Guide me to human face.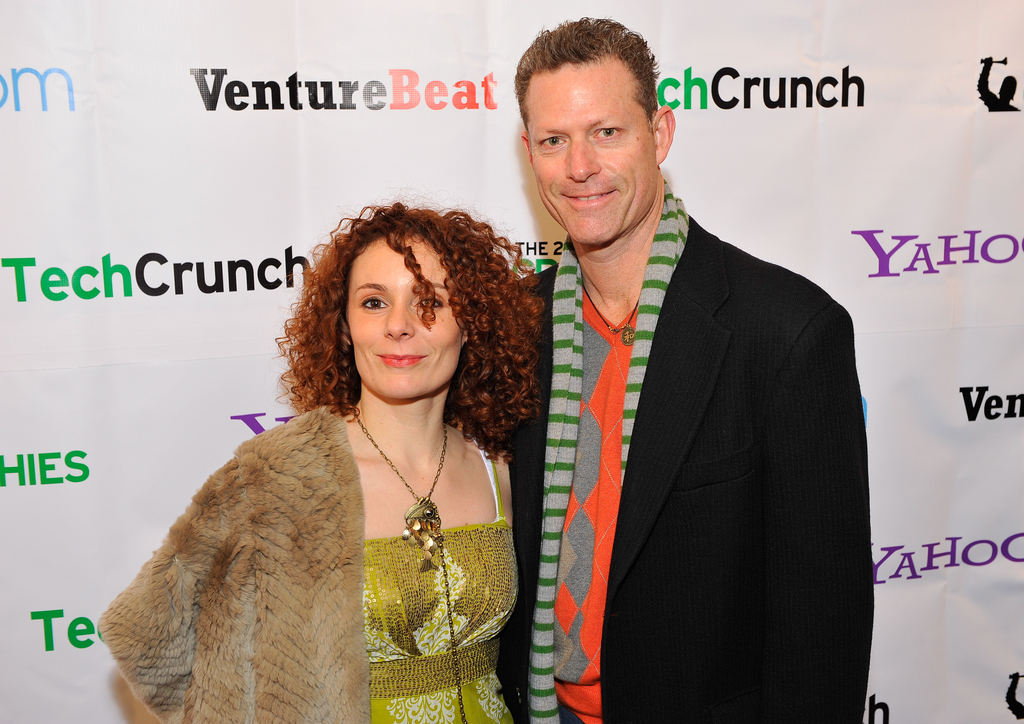
Guidance: <bbox>338, 233, 464, 395</bbox>.
